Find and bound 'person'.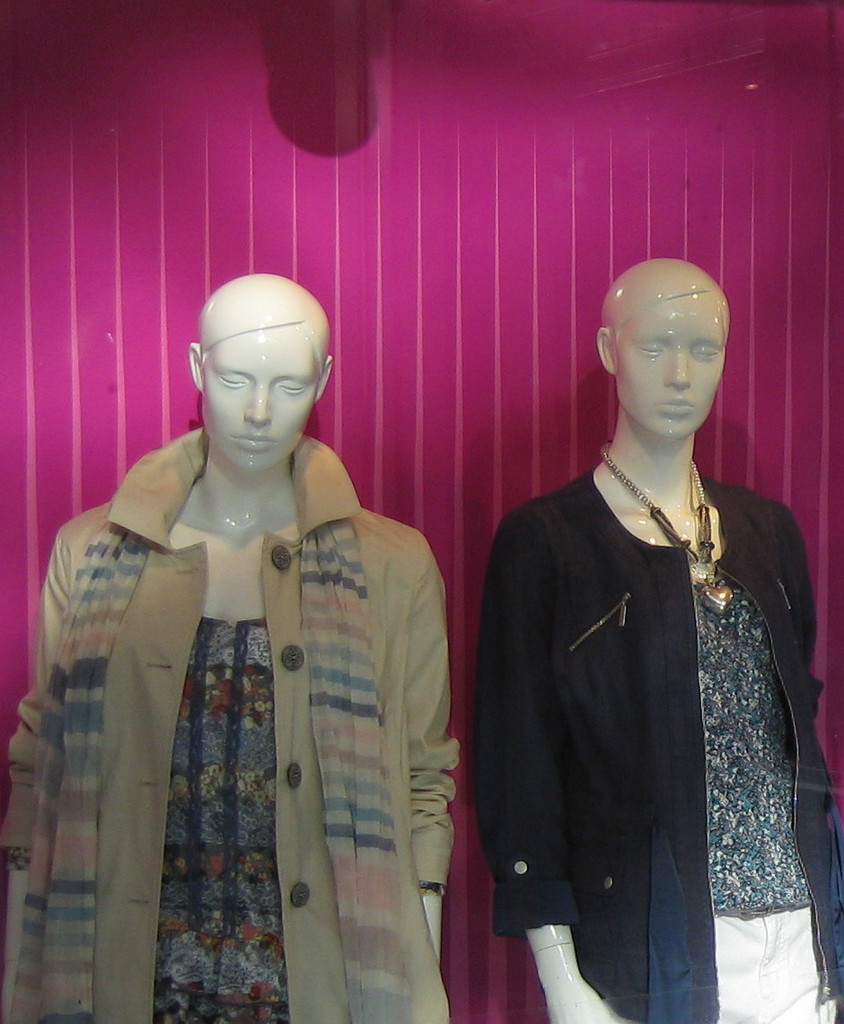
Bound: 470,261,840,1023.
